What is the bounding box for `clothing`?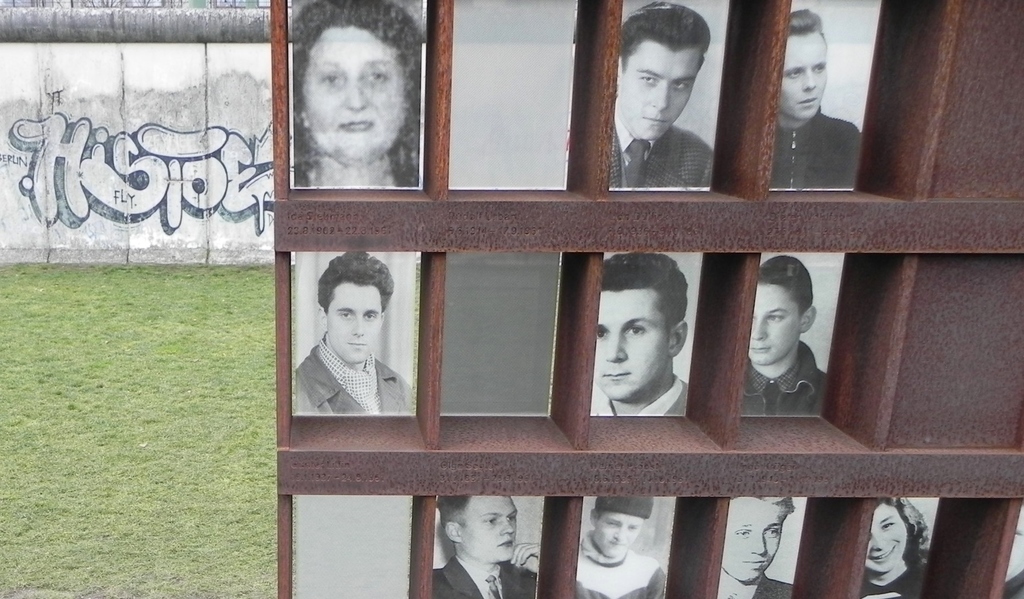
429:548:540:598.
